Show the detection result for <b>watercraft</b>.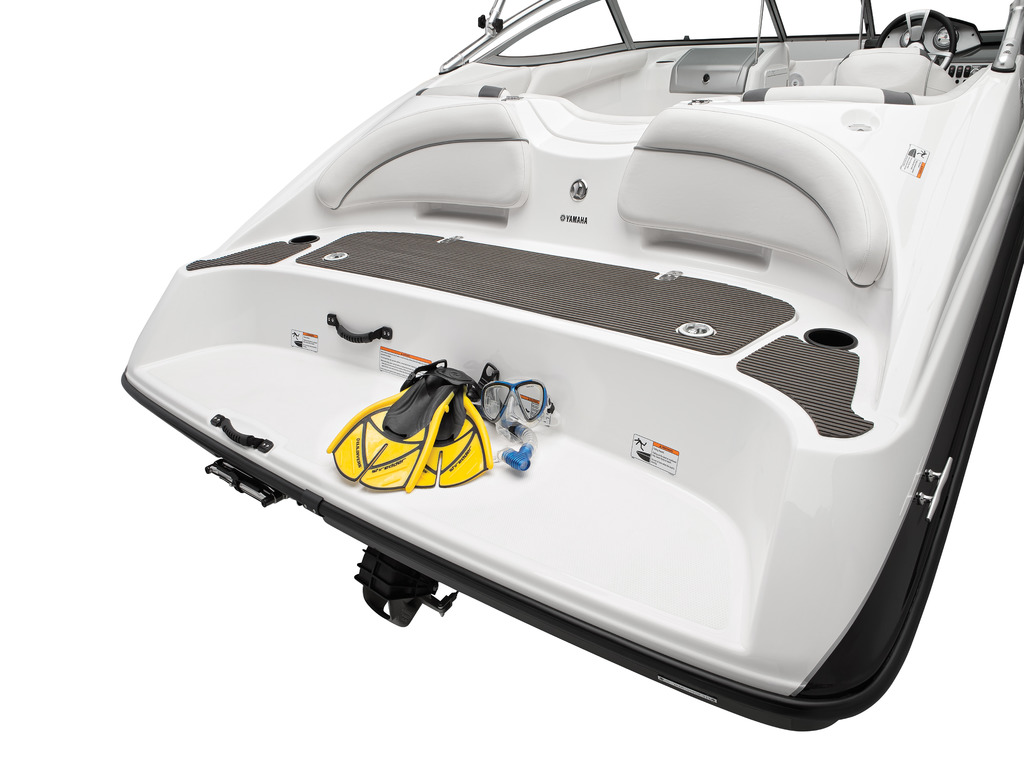
[110, 0, 991, 697].
